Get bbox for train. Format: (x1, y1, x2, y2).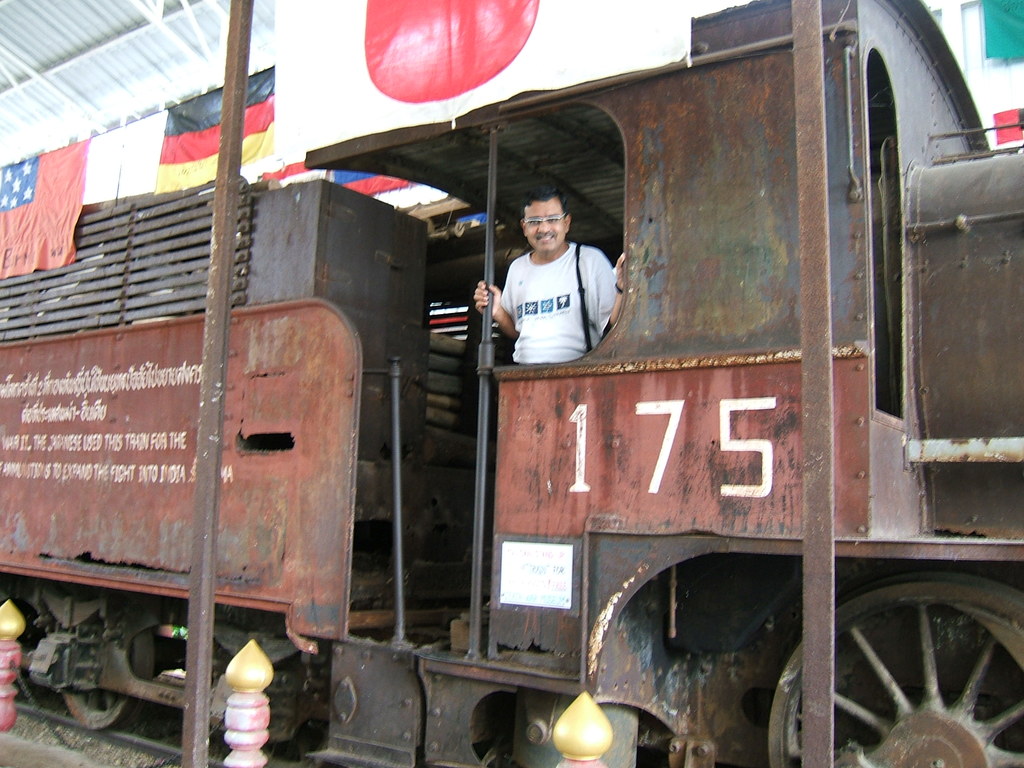
(0, 0, 1023, 767).
